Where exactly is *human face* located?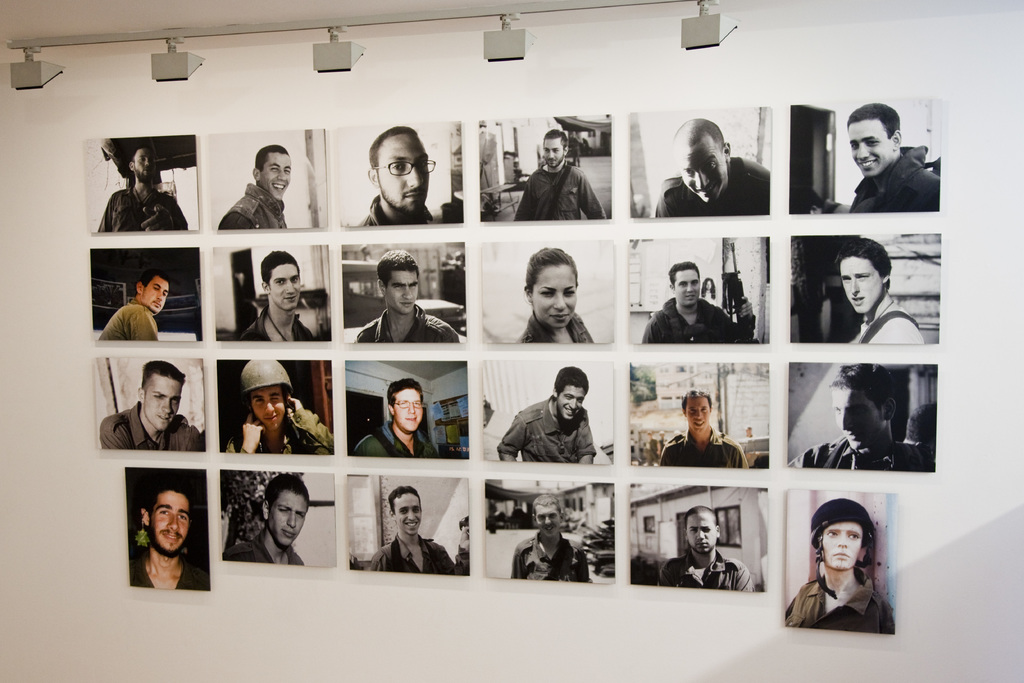
Its bounding box is Rect(674, 144, 732, 204).
